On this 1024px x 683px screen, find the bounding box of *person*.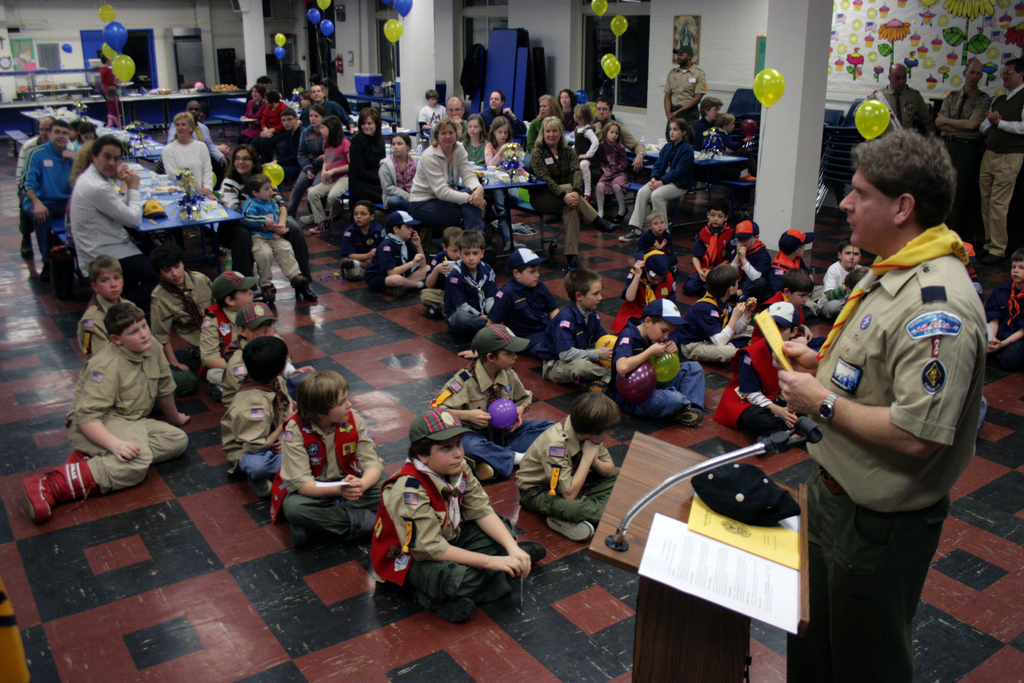
Bounding box: Rect(483, 248, 561, 374).
